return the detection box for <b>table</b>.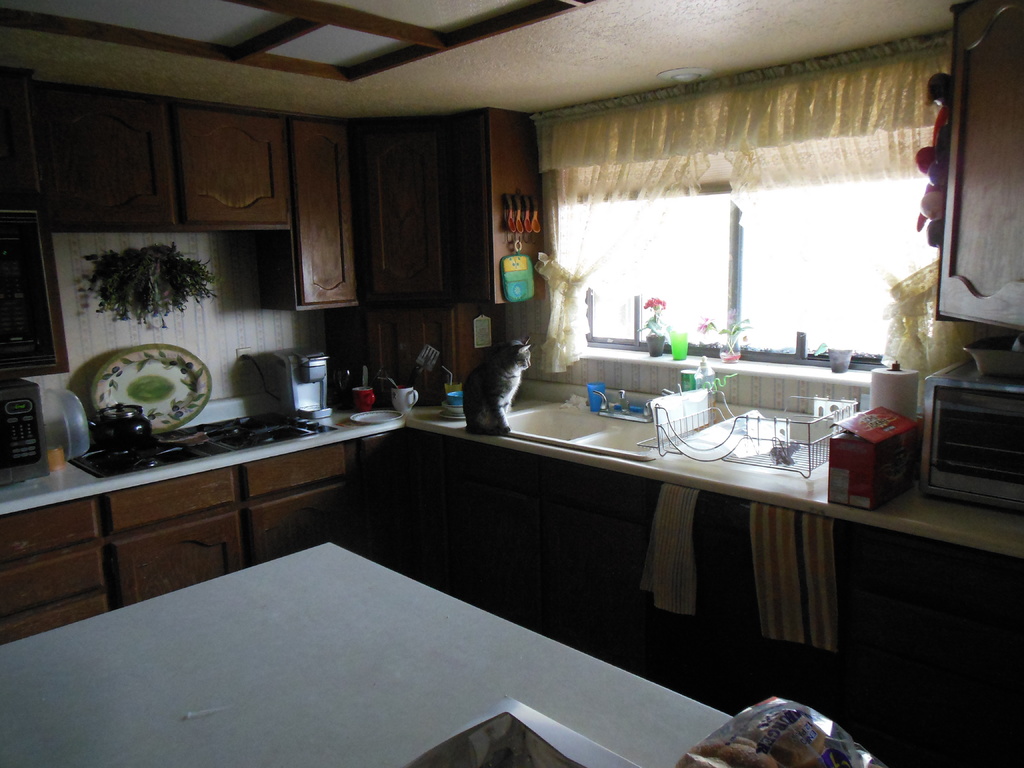
{"left": 20, "top": 493, "right": 769, "bottom": 767}.
